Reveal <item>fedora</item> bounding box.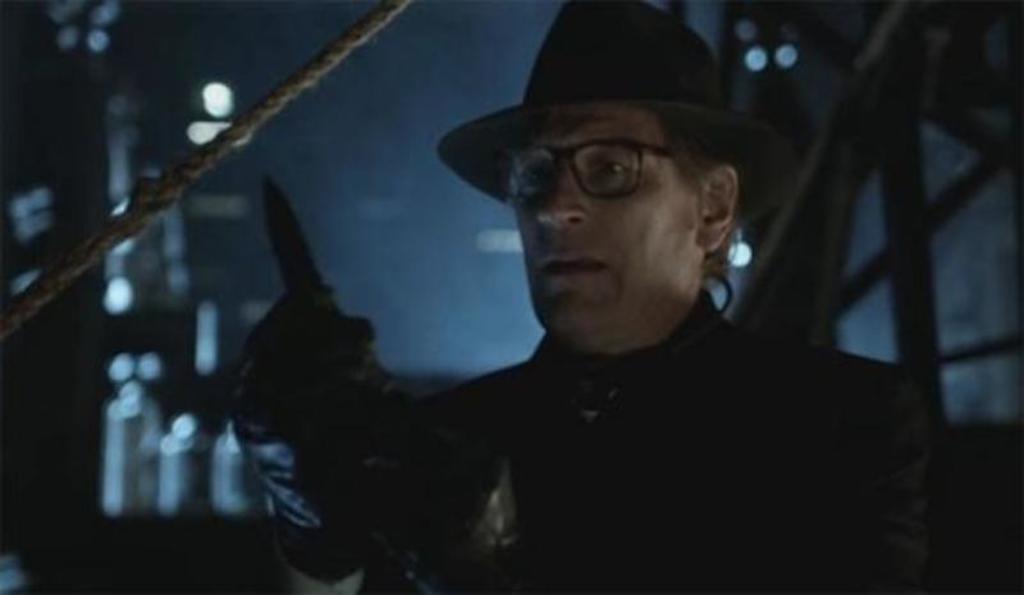
Revealed: (430,0,800,232).
